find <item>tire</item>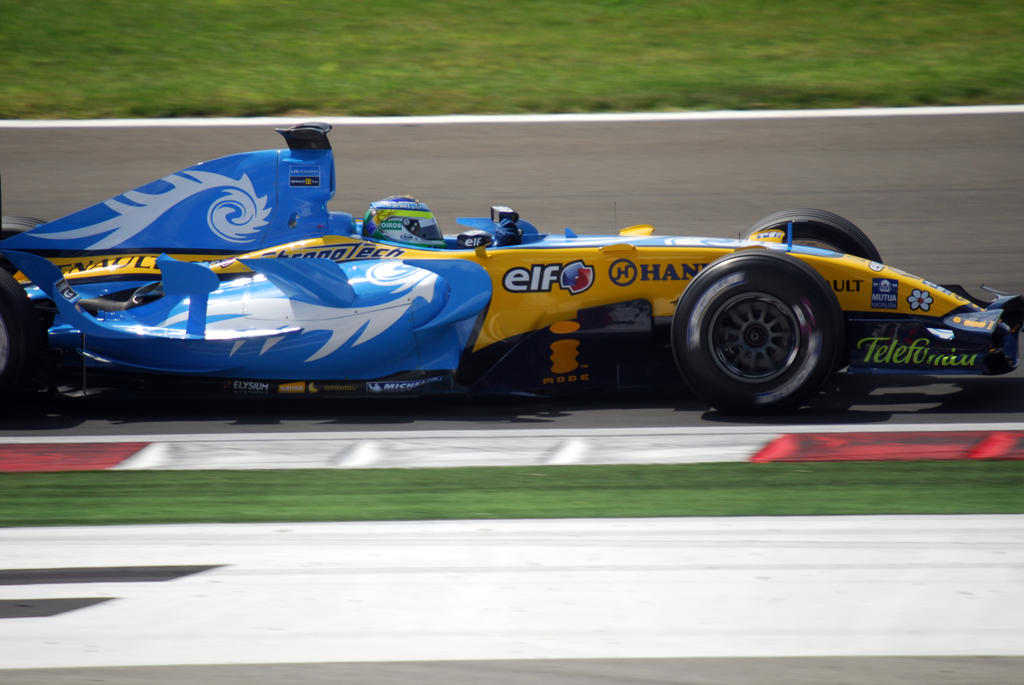
box=[0, 218, 53, 238]
